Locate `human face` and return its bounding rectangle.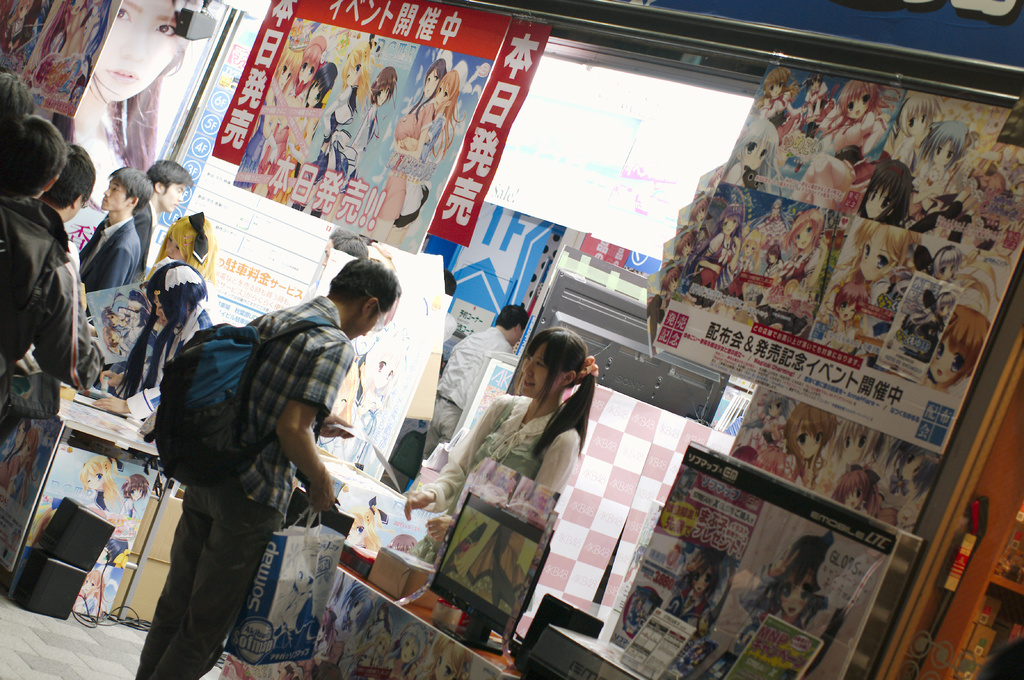
(x1=781, y1=567, x2=820, y2=621).
